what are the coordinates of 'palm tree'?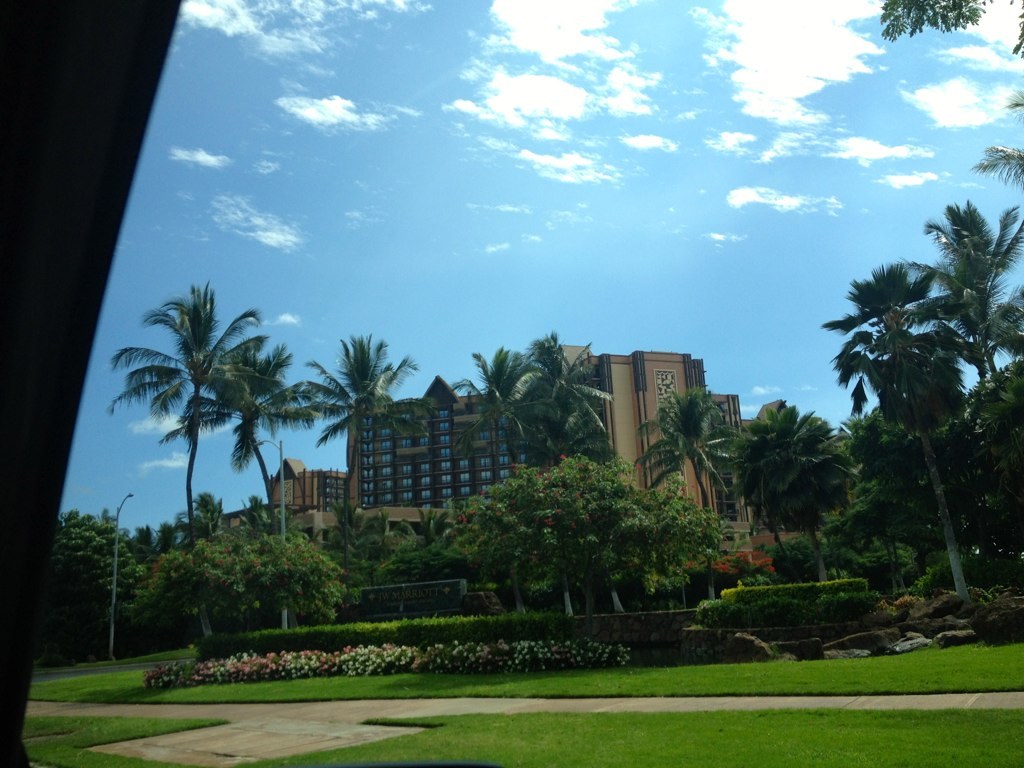
[922,194,1023,384].
